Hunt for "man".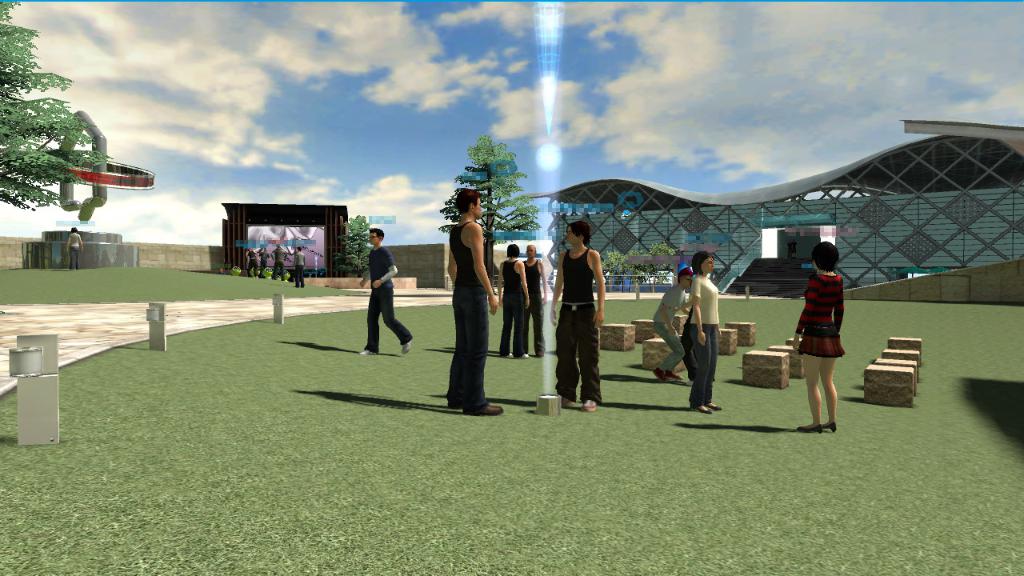
Hunted down at [left=346, top=229, right=399, bottom=352].
